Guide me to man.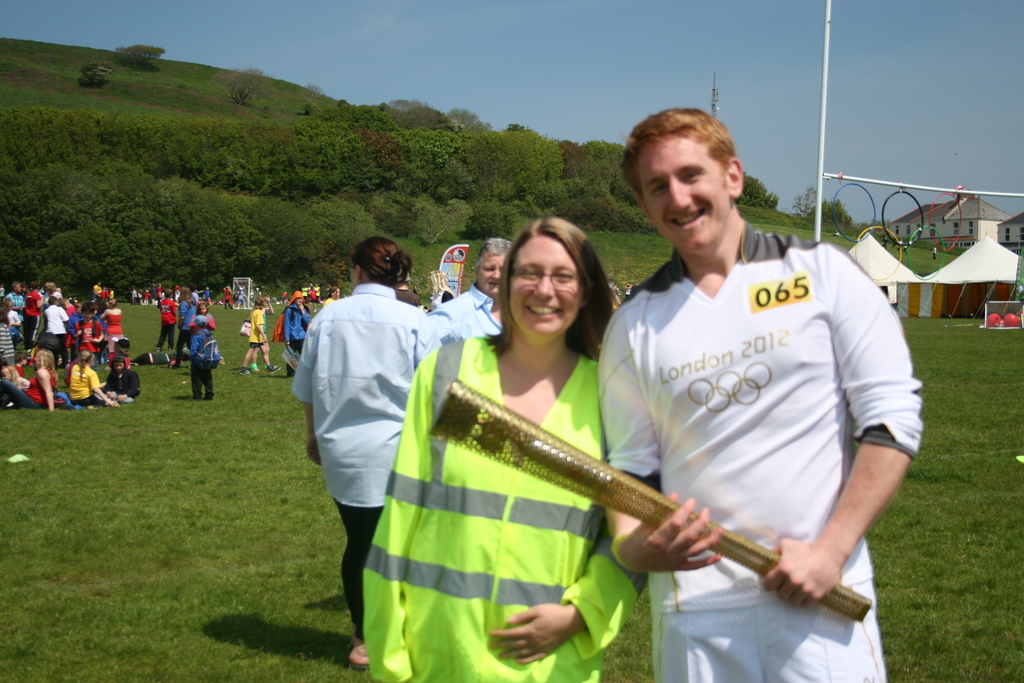
Guidance: 396, 272, 422, 313.
